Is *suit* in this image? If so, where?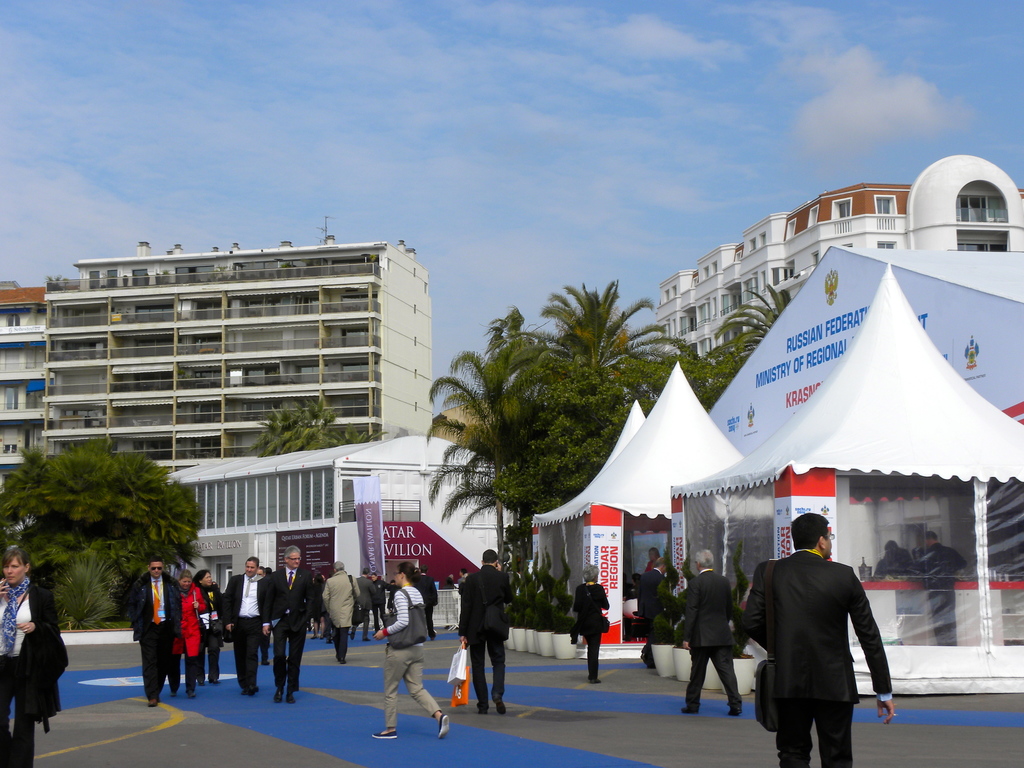
Yes, at locate(744, 544, 892, 758).
